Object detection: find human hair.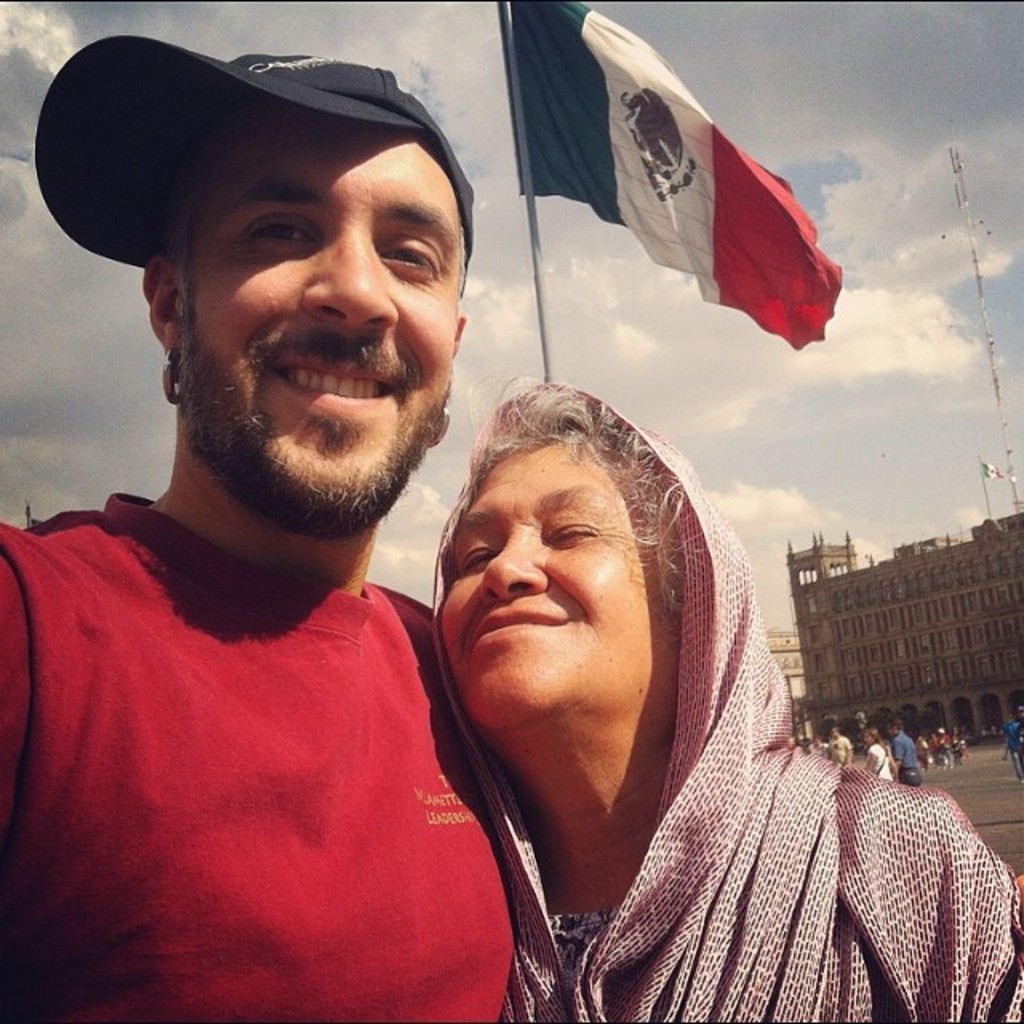
locate(163, 130, 466, 309).
